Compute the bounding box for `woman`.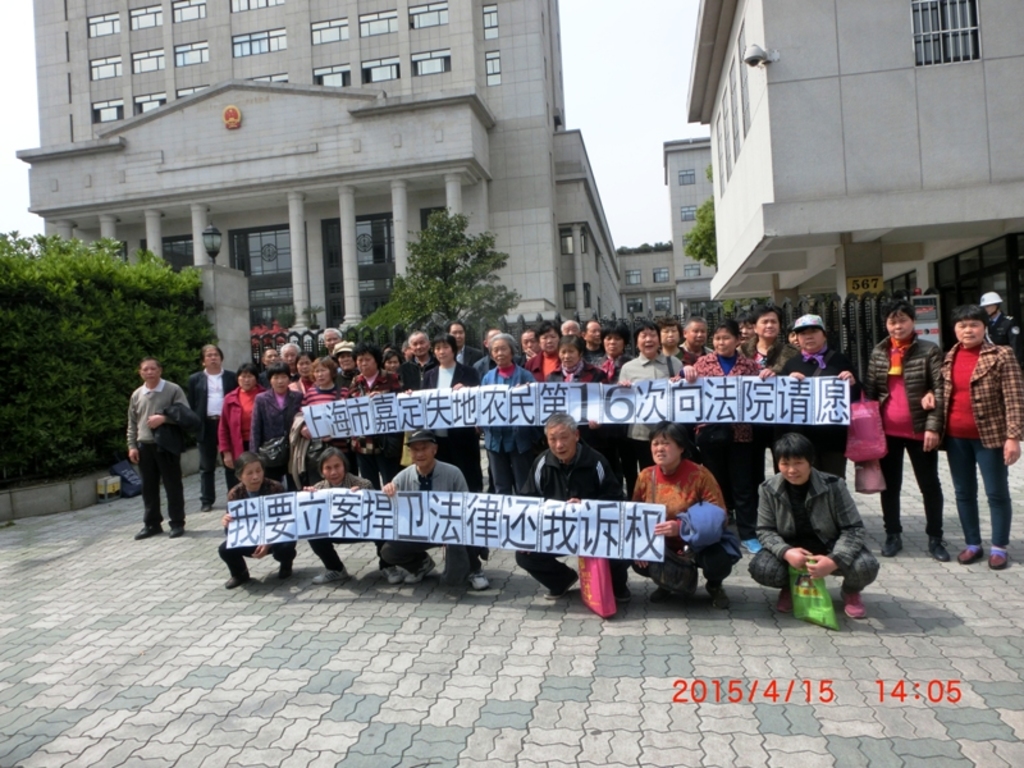
left=219, top=452, right=300, bottom=589.
